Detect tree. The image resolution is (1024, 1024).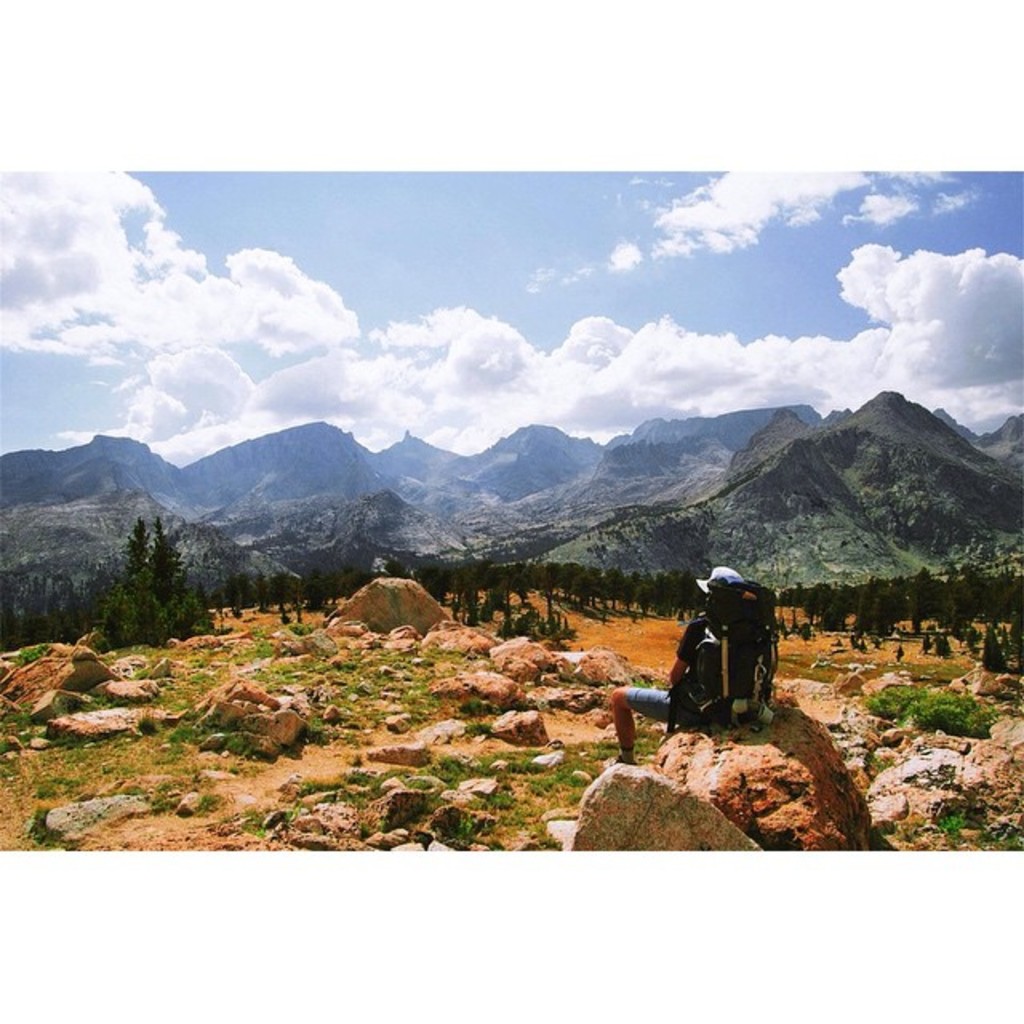
<region>80, 496, 195, 646</region>.
